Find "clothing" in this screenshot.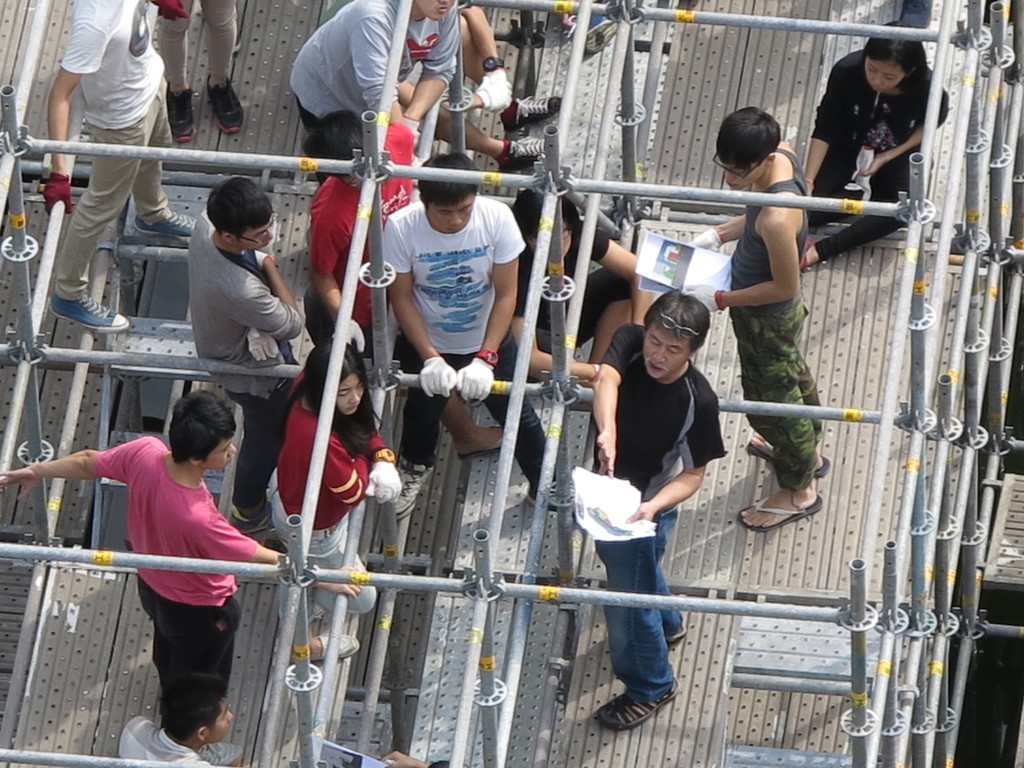
The bounding box for "clothing" is 277 0 470 136.
